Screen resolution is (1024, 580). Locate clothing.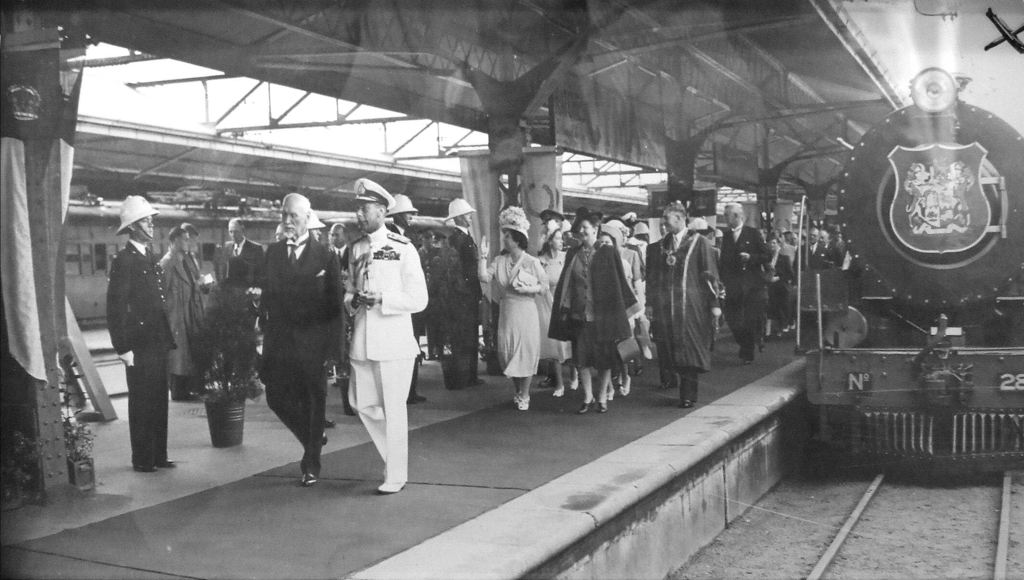
(x1=474, y1=251, x2=552, y2=382).
